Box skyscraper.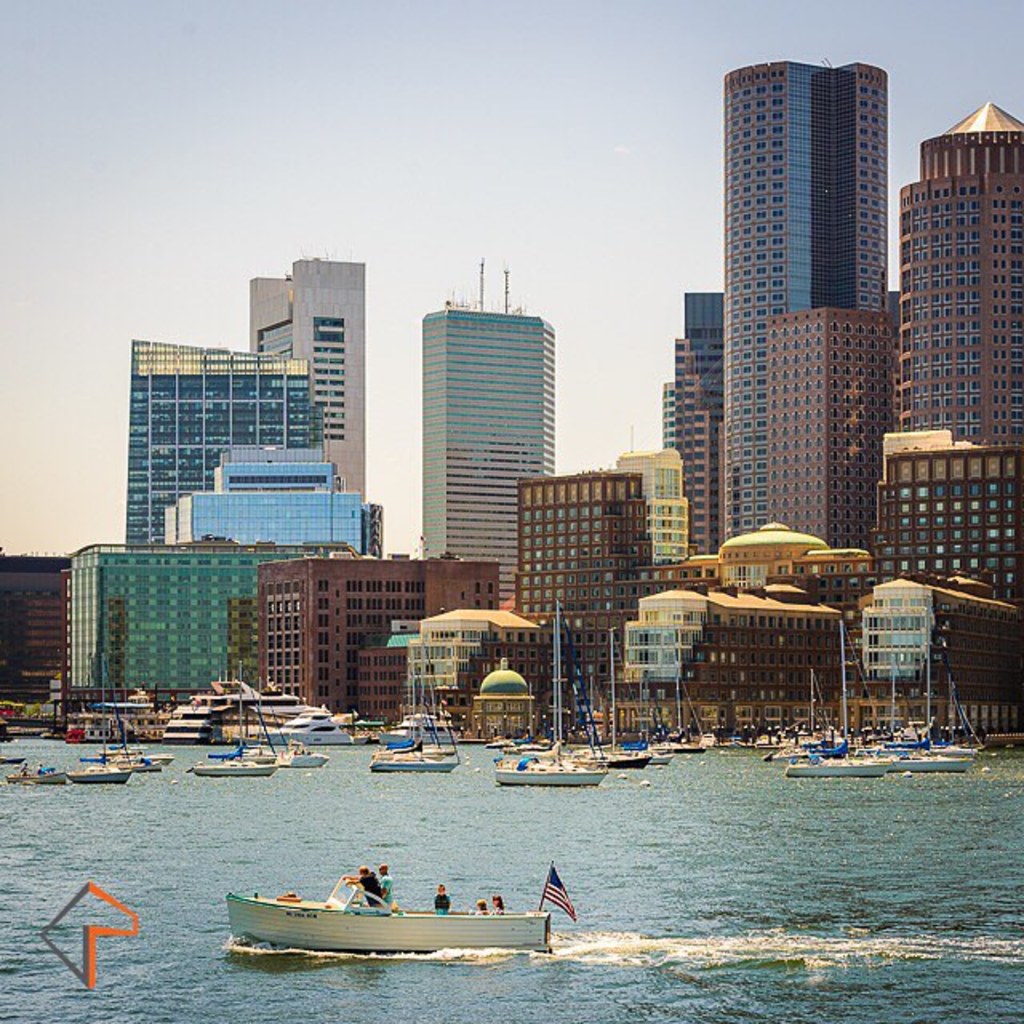
{"x1": 853, "y1": 574, "x2": 1022, "y2": 736}.
